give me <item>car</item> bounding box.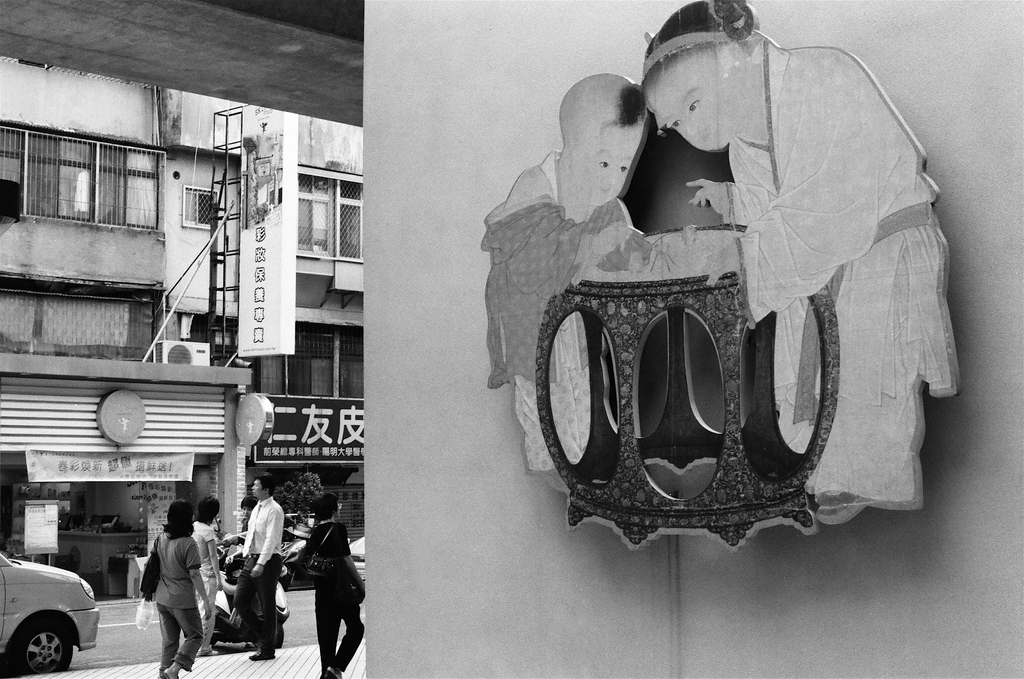
0:550:100:678.
